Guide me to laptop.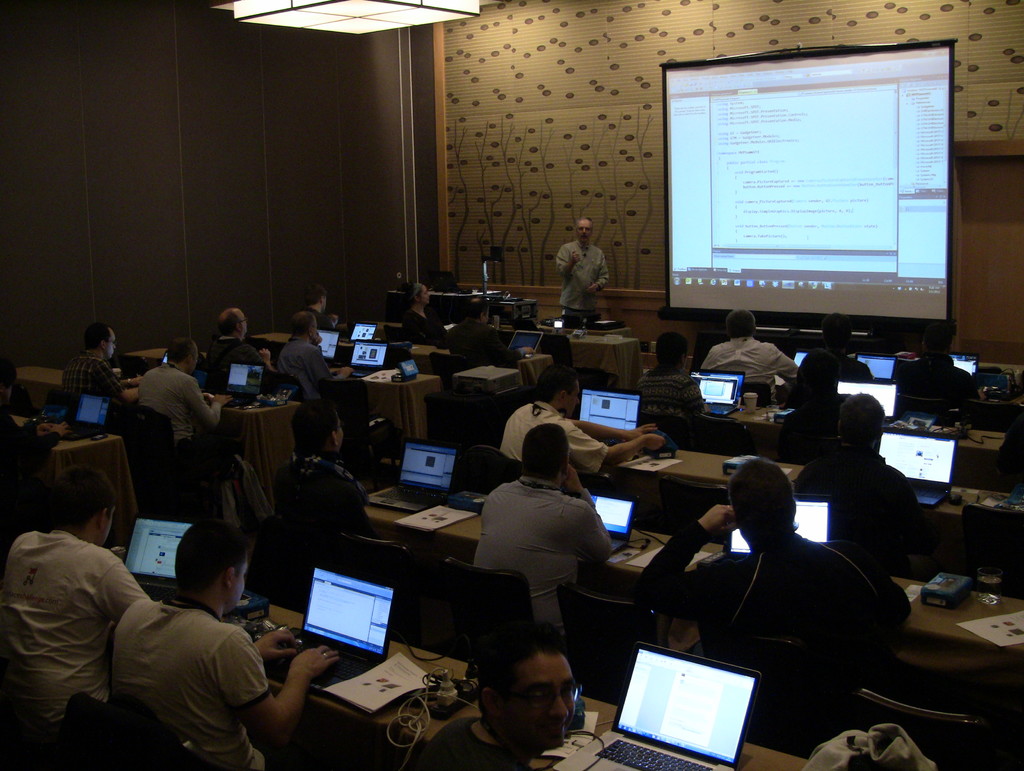
Guidance: select_region(792, 348, 811, 367).
